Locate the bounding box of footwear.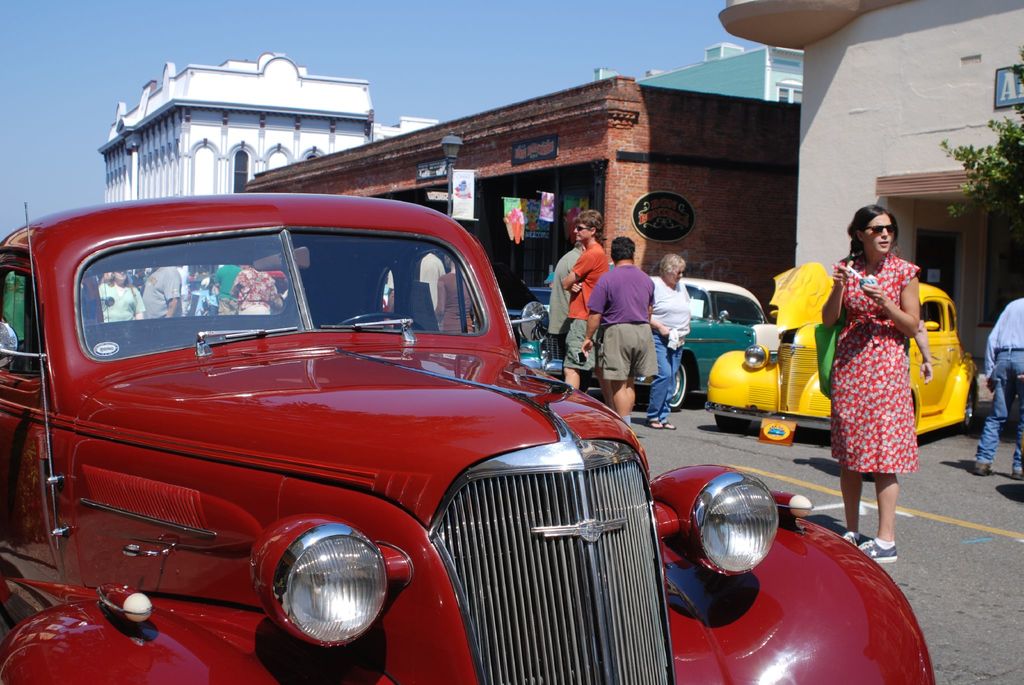
Bounding box: pyautogui.locateOnScreen(646, 419, 675, 429).
